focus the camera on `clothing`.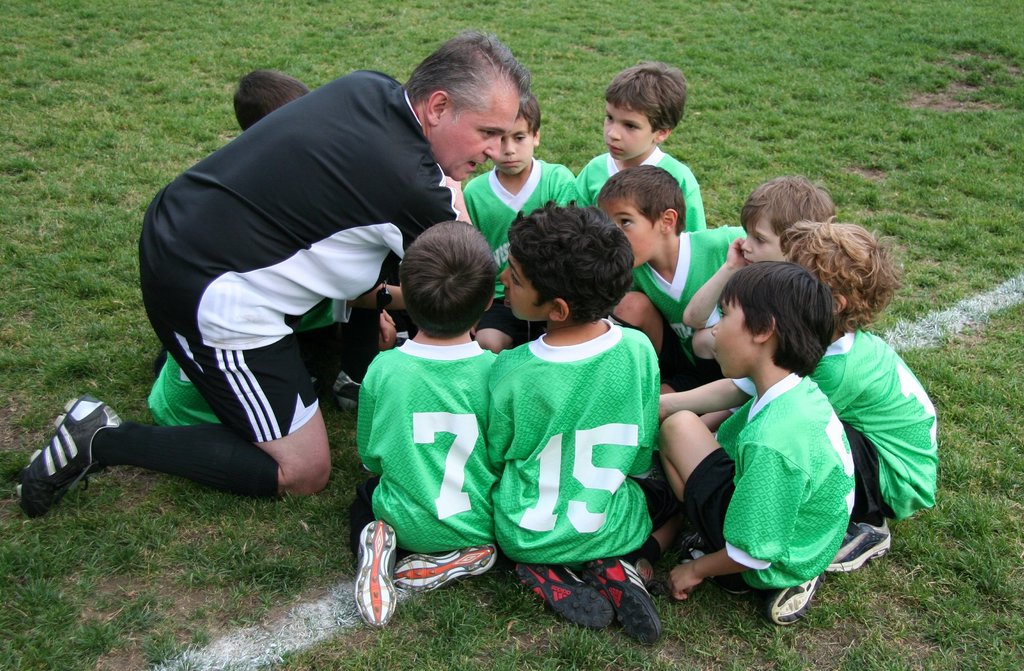
Focus region: 136,67,451,447.
